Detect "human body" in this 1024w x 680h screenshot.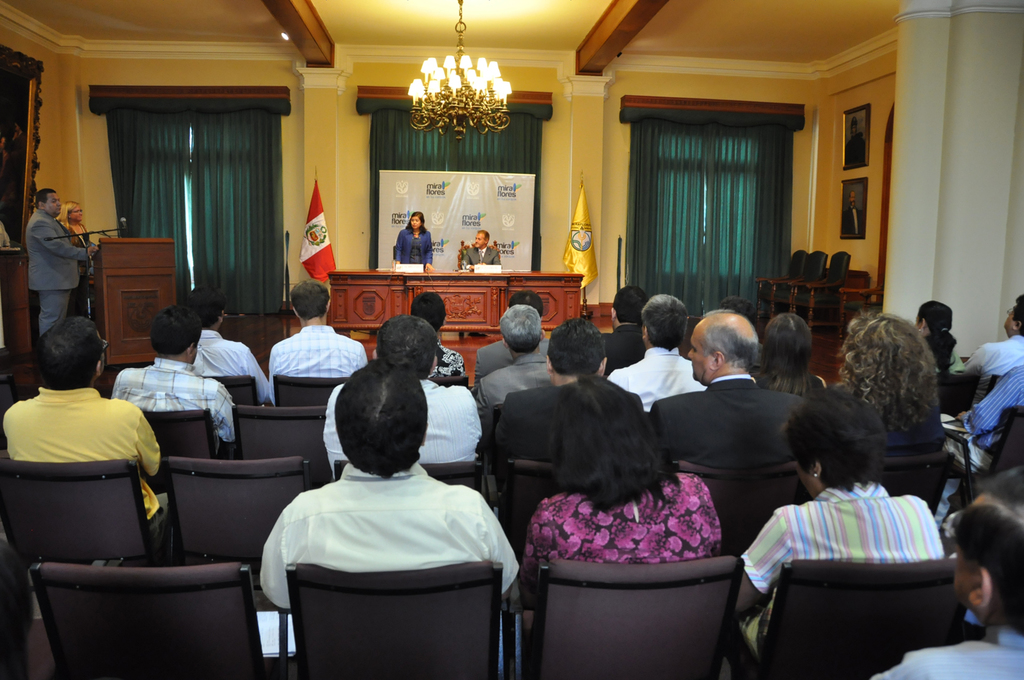
Detection: (326,314,481,475).
